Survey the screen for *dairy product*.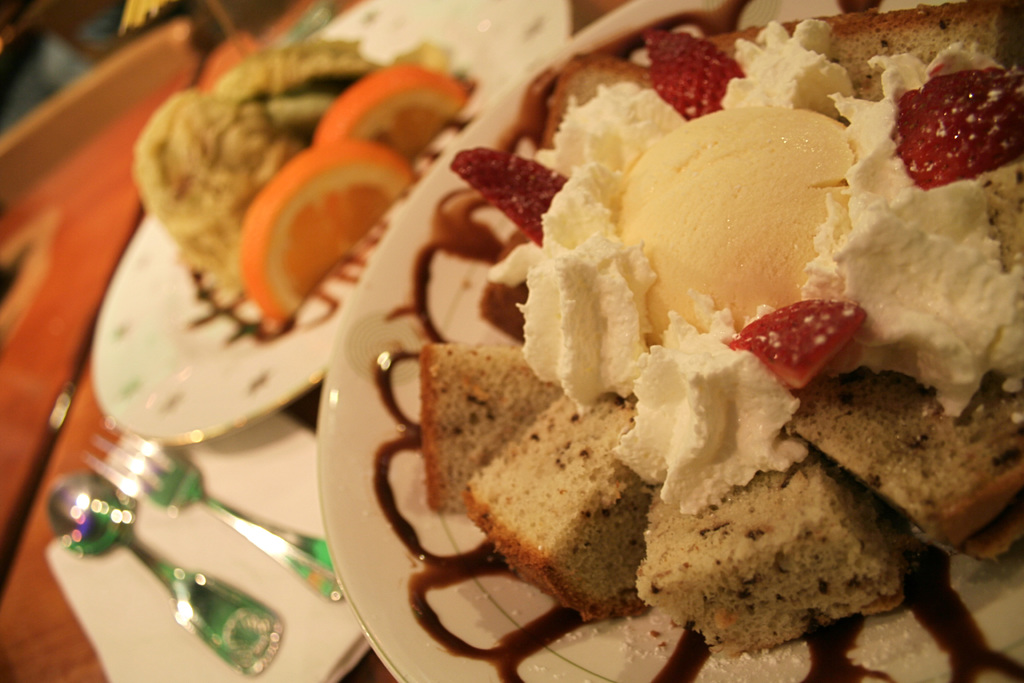
Survey found: (x1=666, y1=0, x2=850, y2=143).
